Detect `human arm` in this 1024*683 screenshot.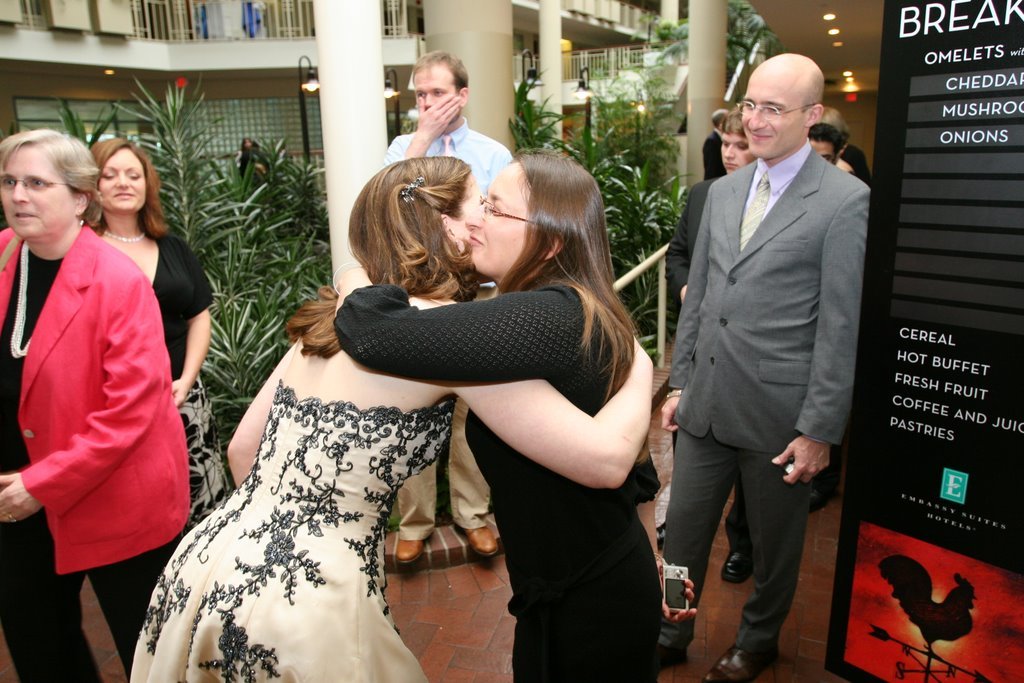
Detection: locate(769, 184, 861, 485).
